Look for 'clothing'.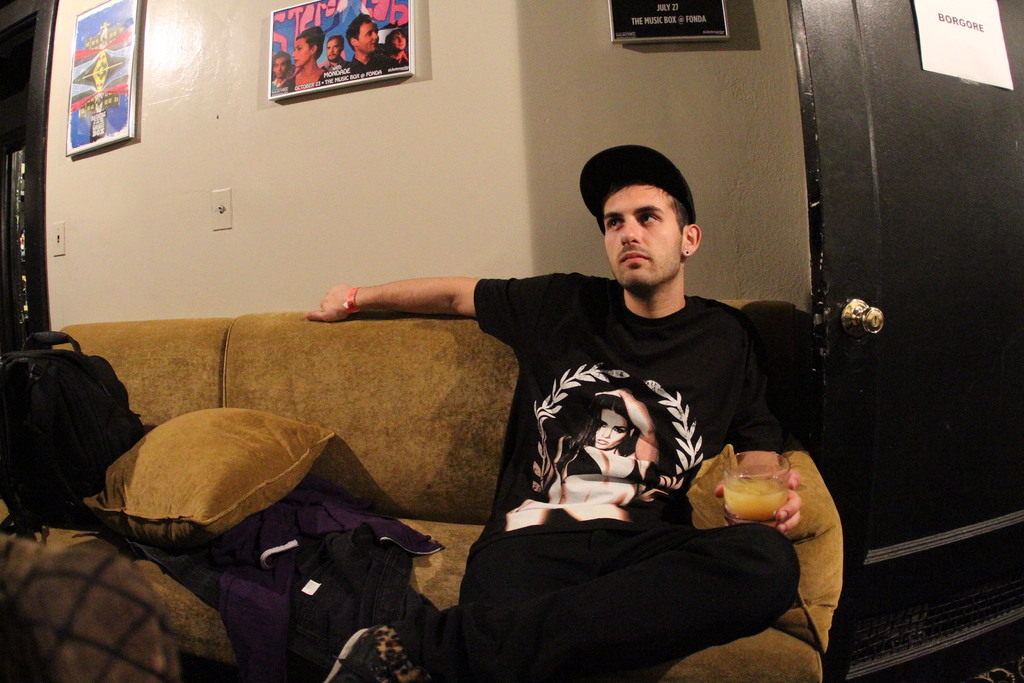
Found: 454:270:799:682.
